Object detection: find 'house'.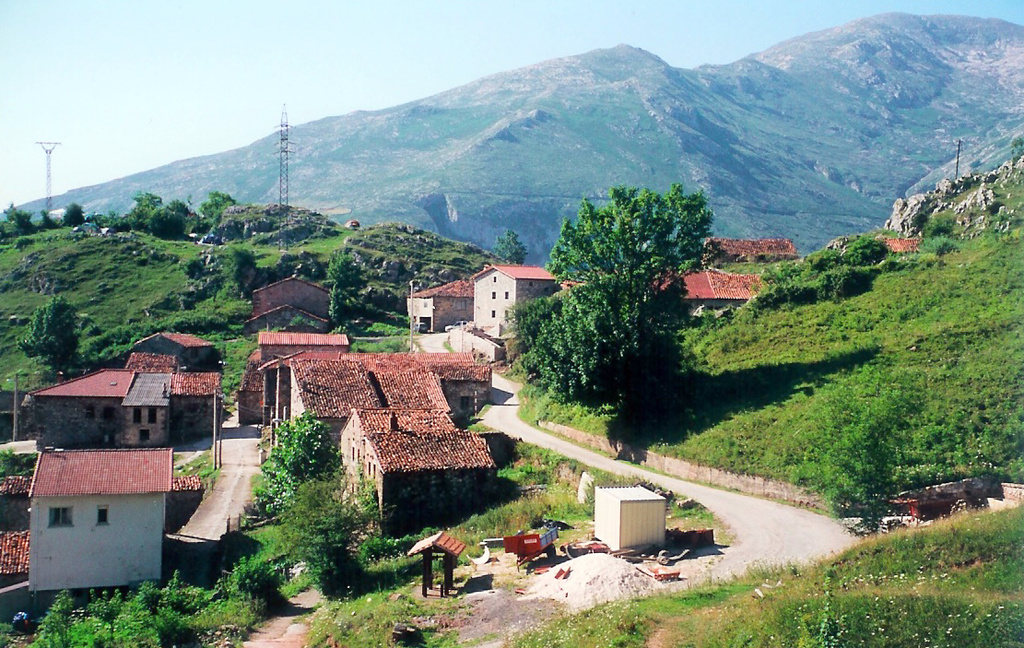
<region>260, 346, 502, 466</region>.
